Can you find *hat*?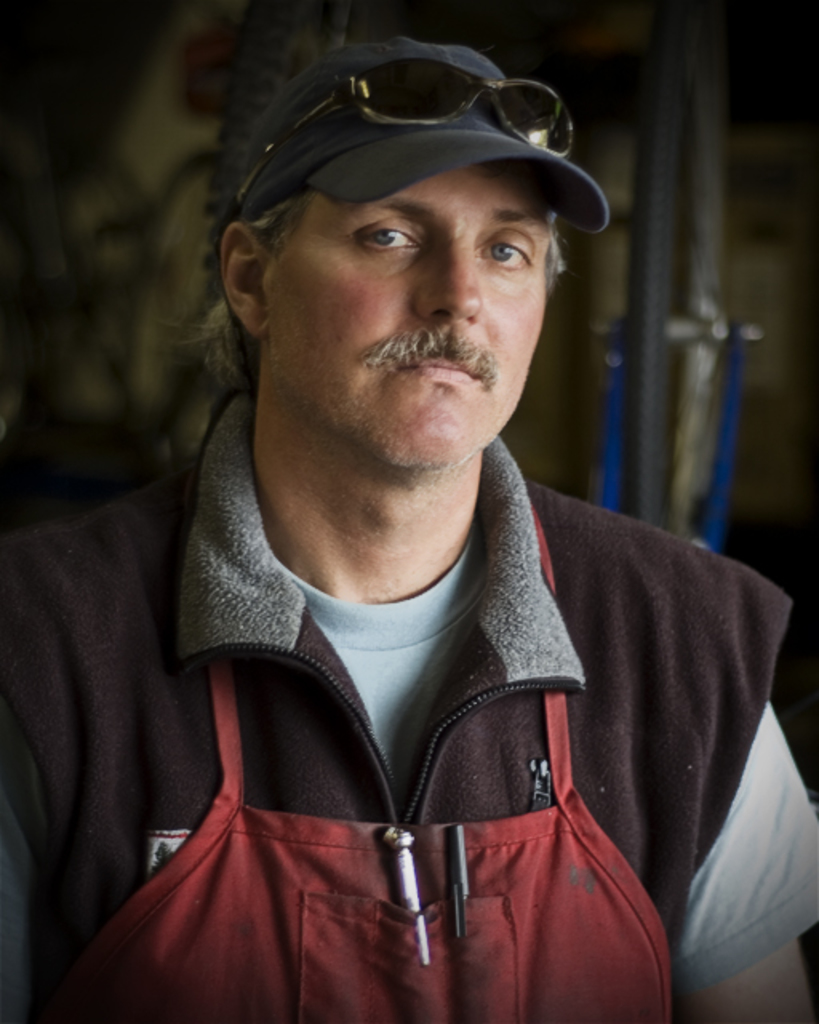
Yes, bounding box: detection(219, 37, 609, 237).
